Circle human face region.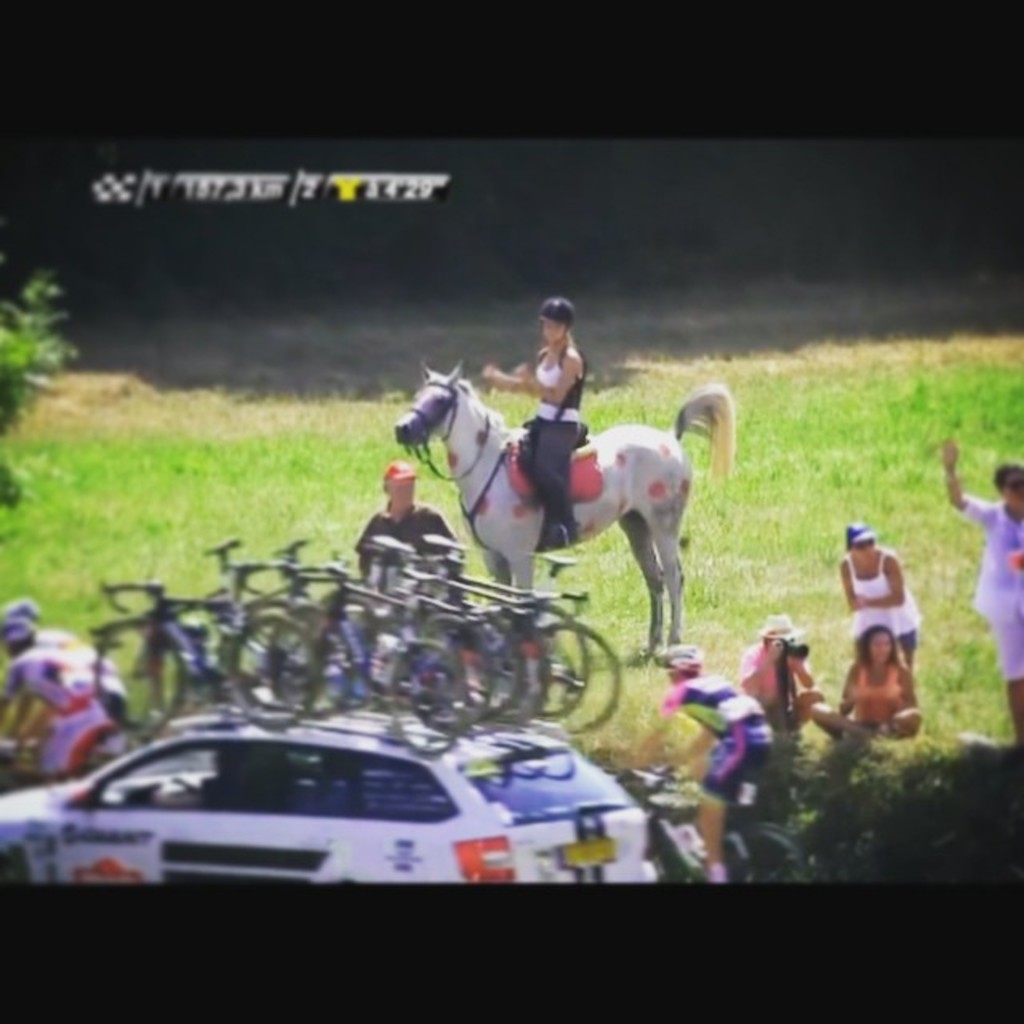
Region: x1=872, y1=630, x2=891, y2=661.
